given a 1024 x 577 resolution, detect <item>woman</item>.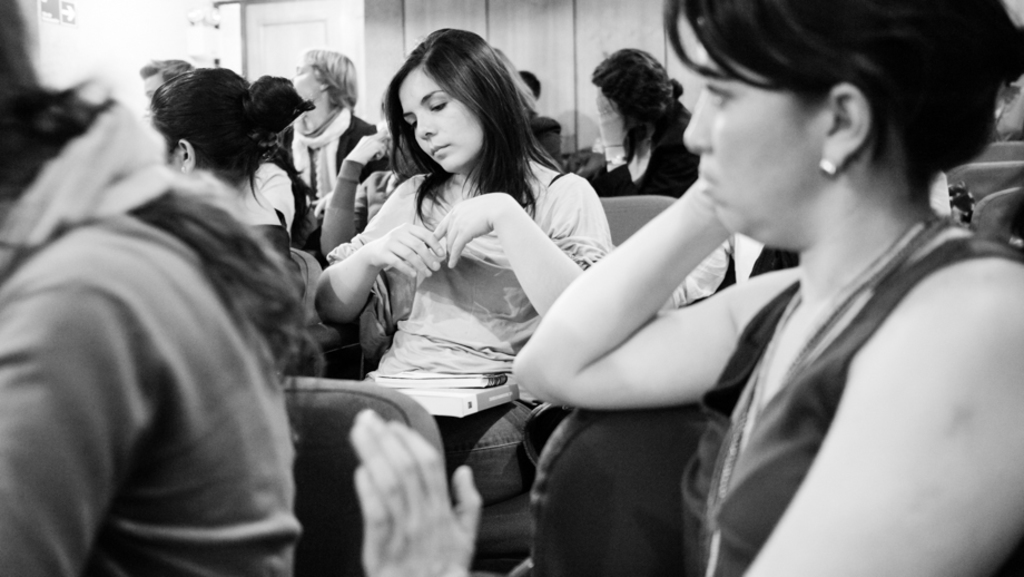
558,47,700,201.
